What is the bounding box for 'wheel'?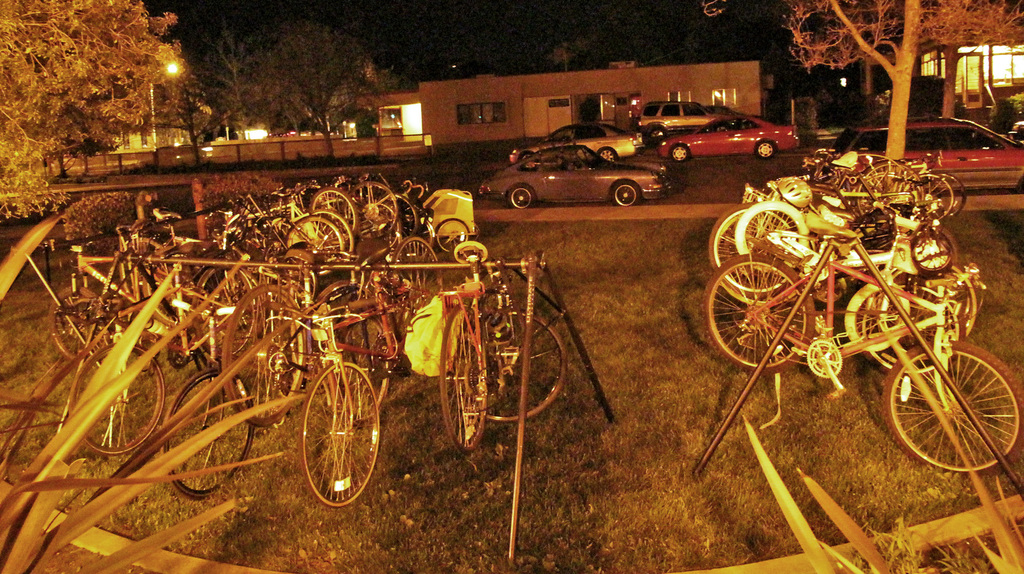
645, 129, 669, 146.
